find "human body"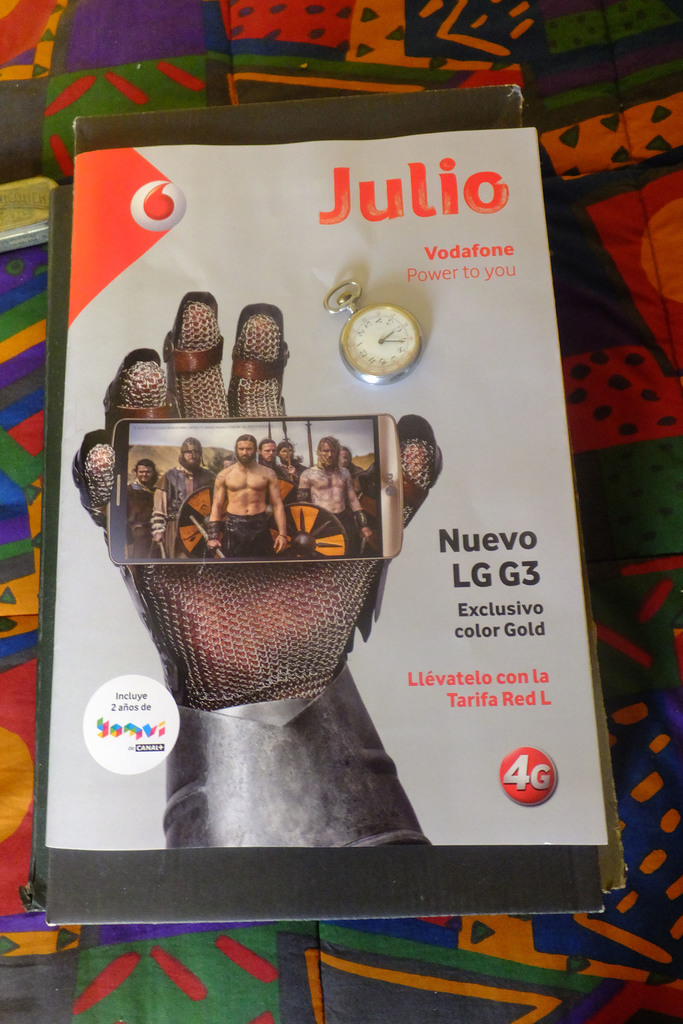
box(299, 431, 366, 561)
